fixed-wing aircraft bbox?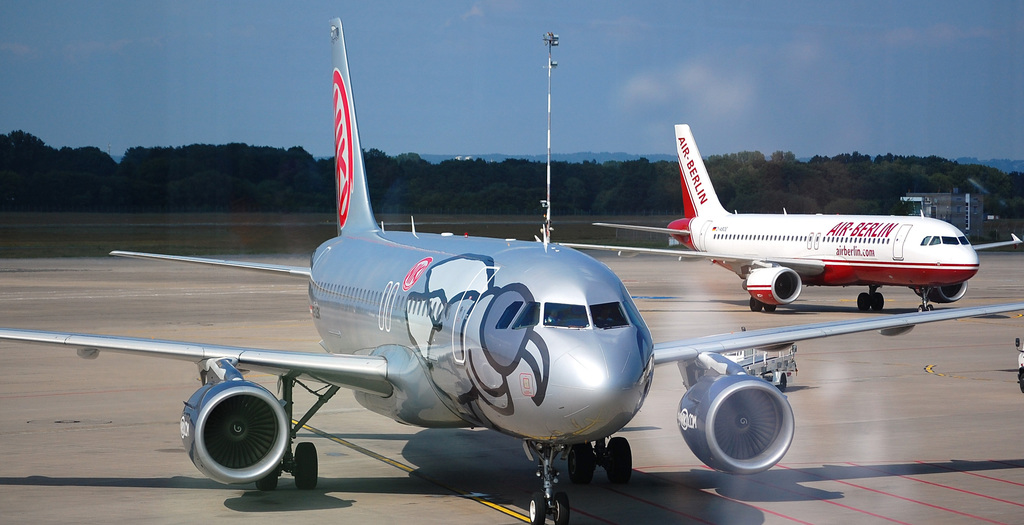
<bbox>594, 120, 1023, 320</bbox>
